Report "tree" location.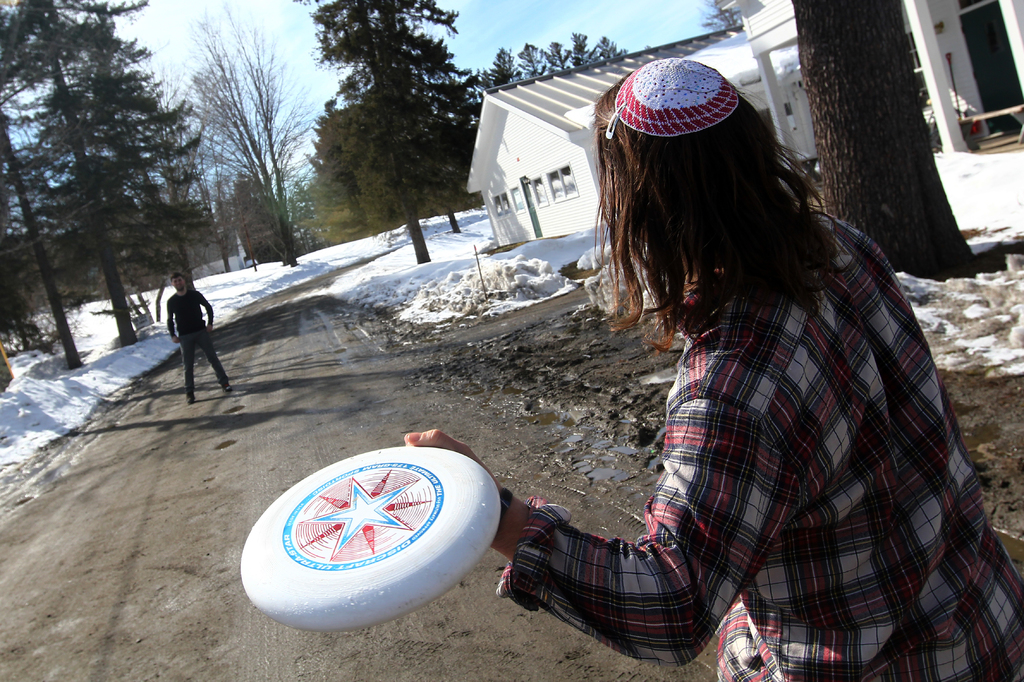
Report: [x1=0, y1=81, x2=96, y2=370].
